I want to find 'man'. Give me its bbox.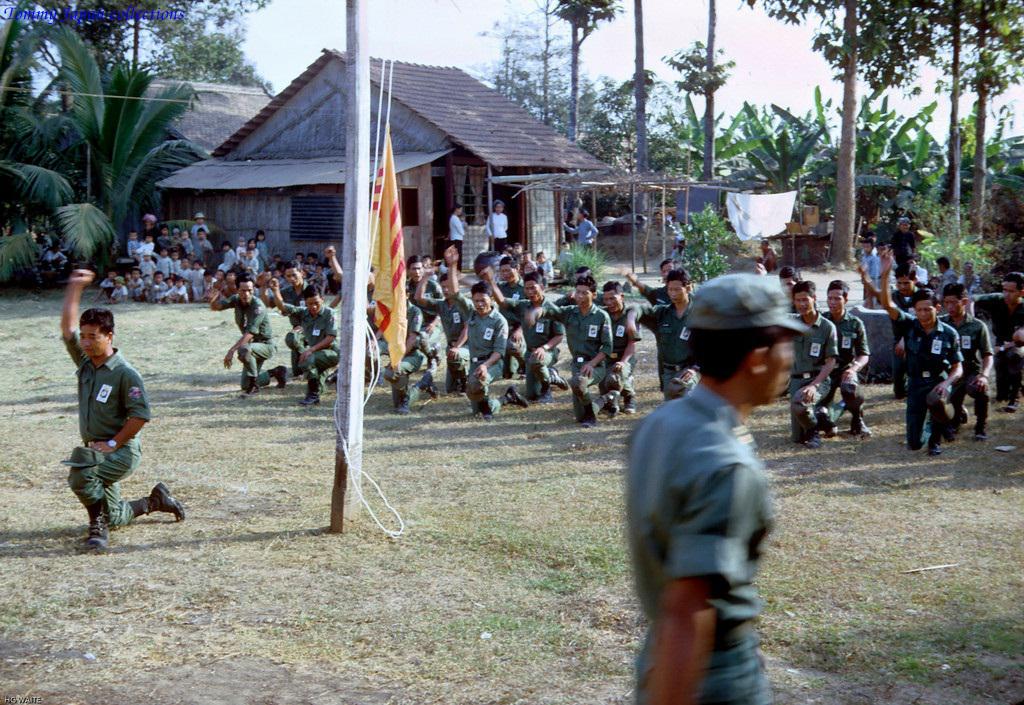
box(750, 263, 839, 447).
